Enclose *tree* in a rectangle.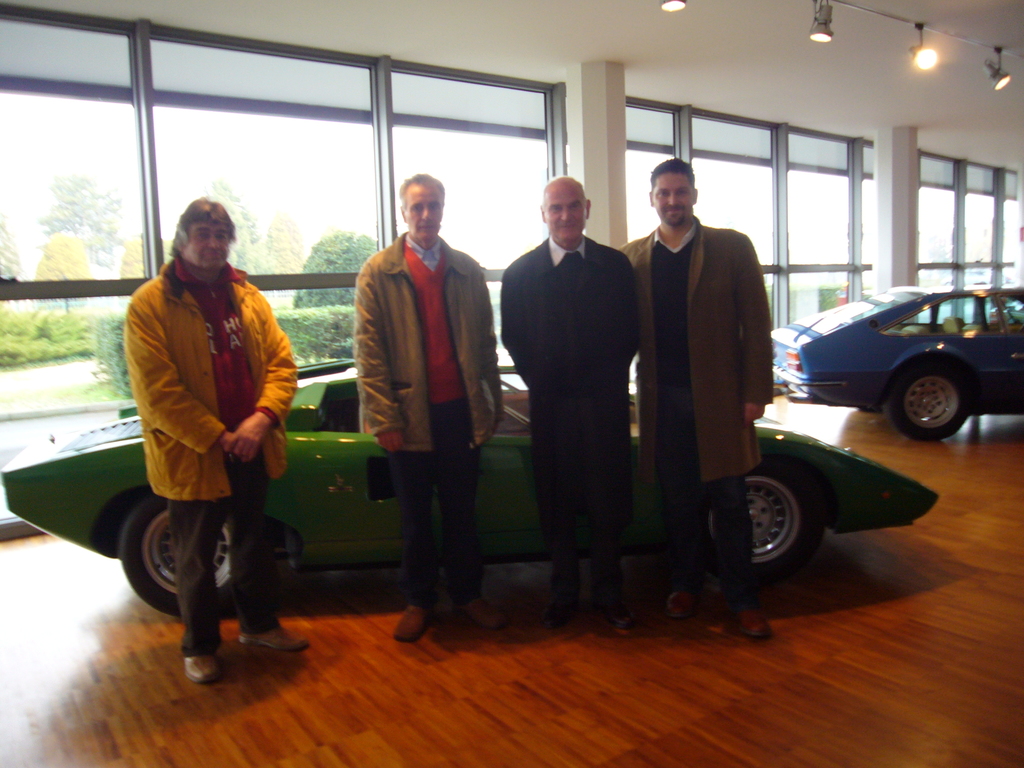
Rect(200, 179, 276, 281).
